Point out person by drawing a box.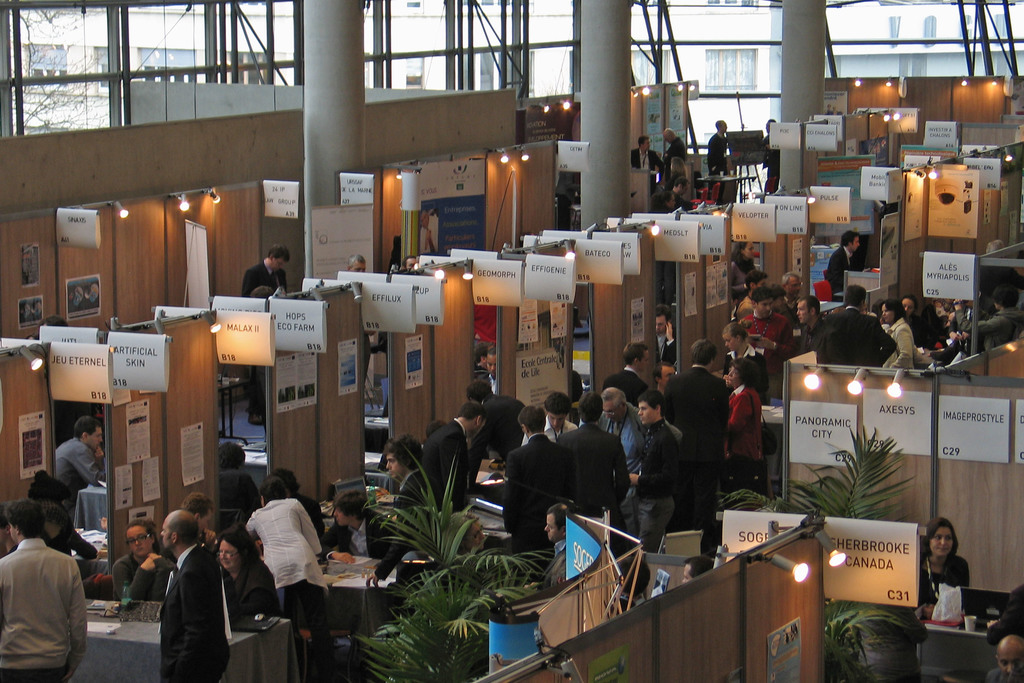
bbox(344, 253, 362, 274).
